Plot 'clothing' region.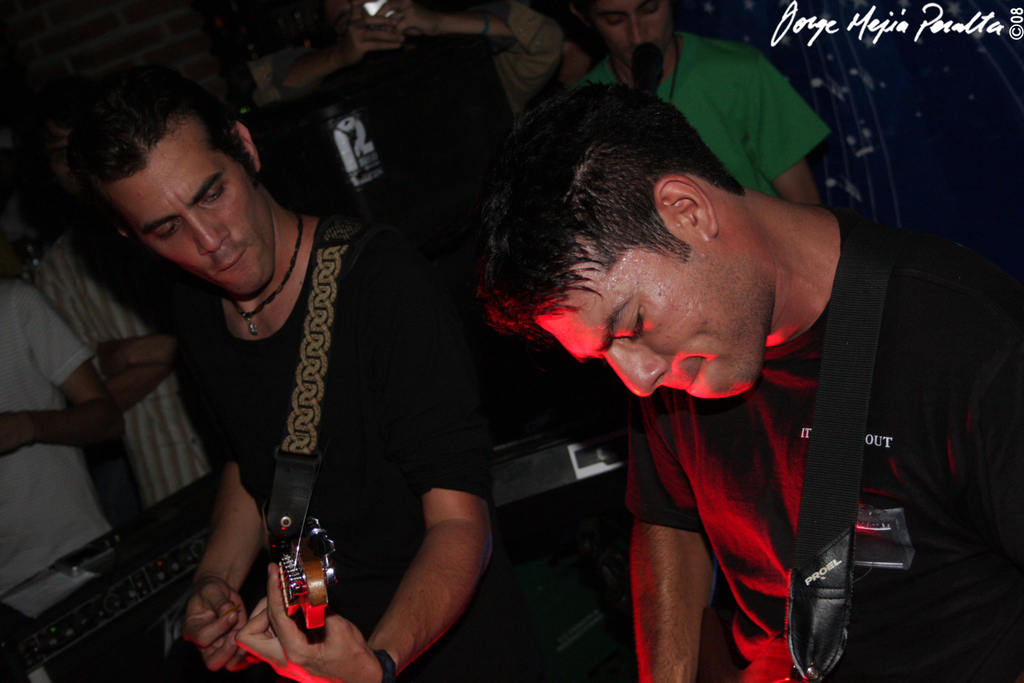
Plotted at crop(41, 229, 213, 506).
